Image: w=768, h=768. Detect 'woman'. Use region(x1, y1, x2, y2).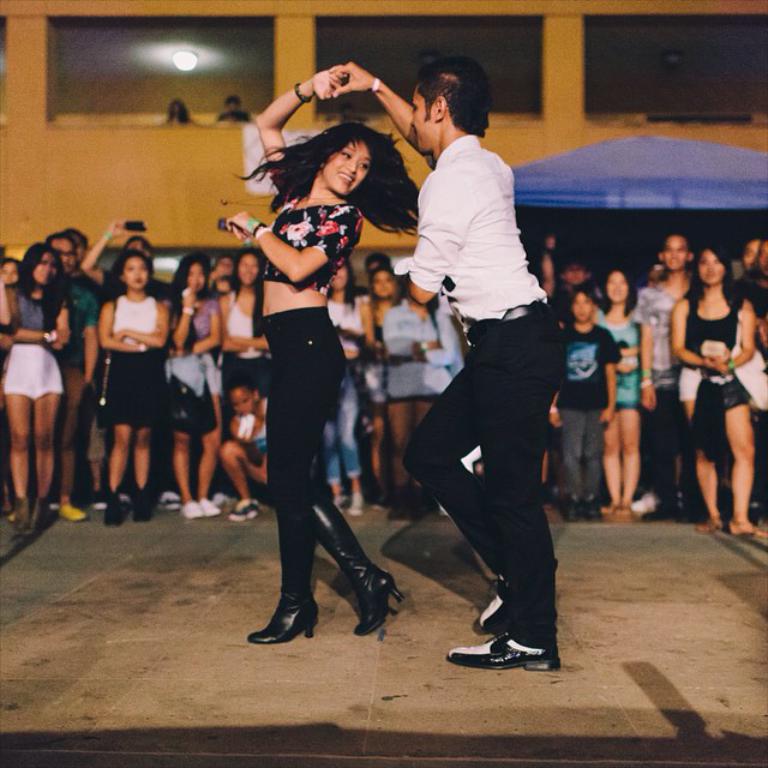
region(376, 277, 462, 533).
